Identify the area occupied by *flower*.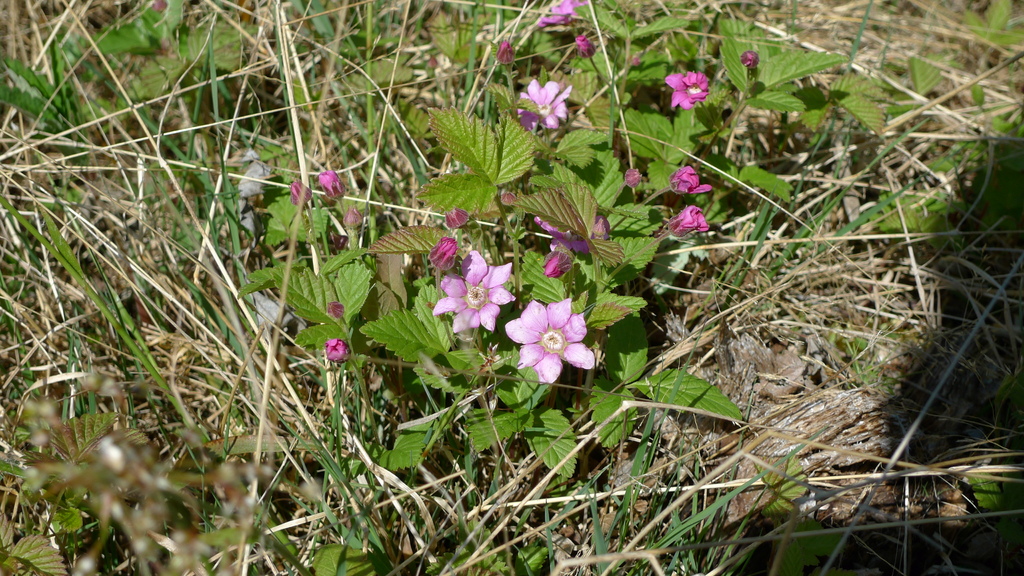
Area: x1=577 y1=30 x2=596 y2=59.
